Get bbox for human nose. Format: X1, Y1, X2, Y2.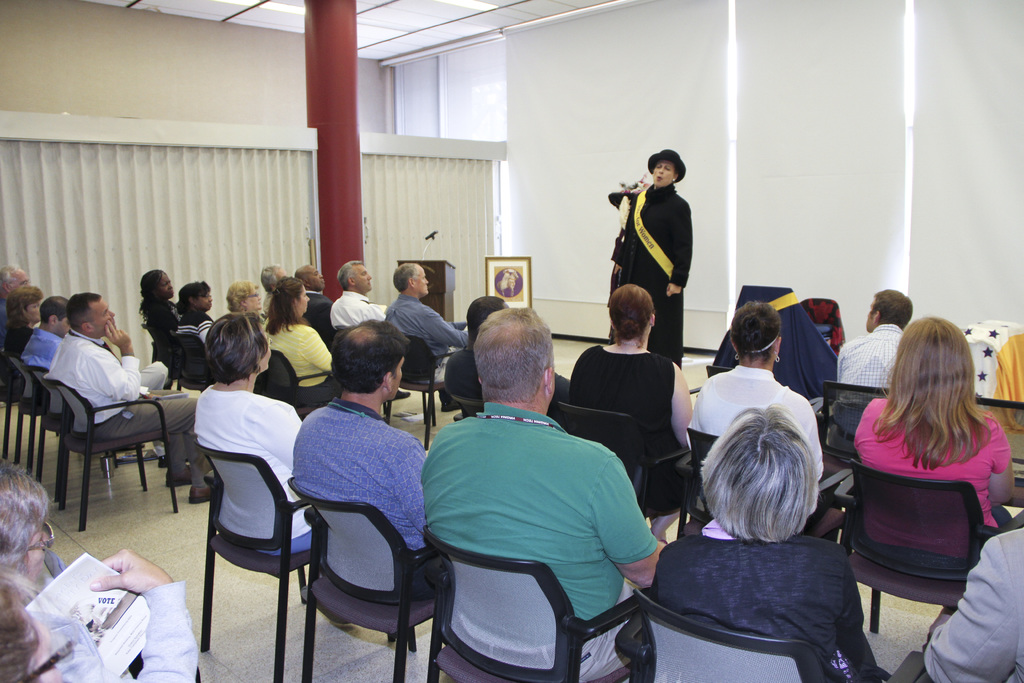
206, 295, 213, 302.
